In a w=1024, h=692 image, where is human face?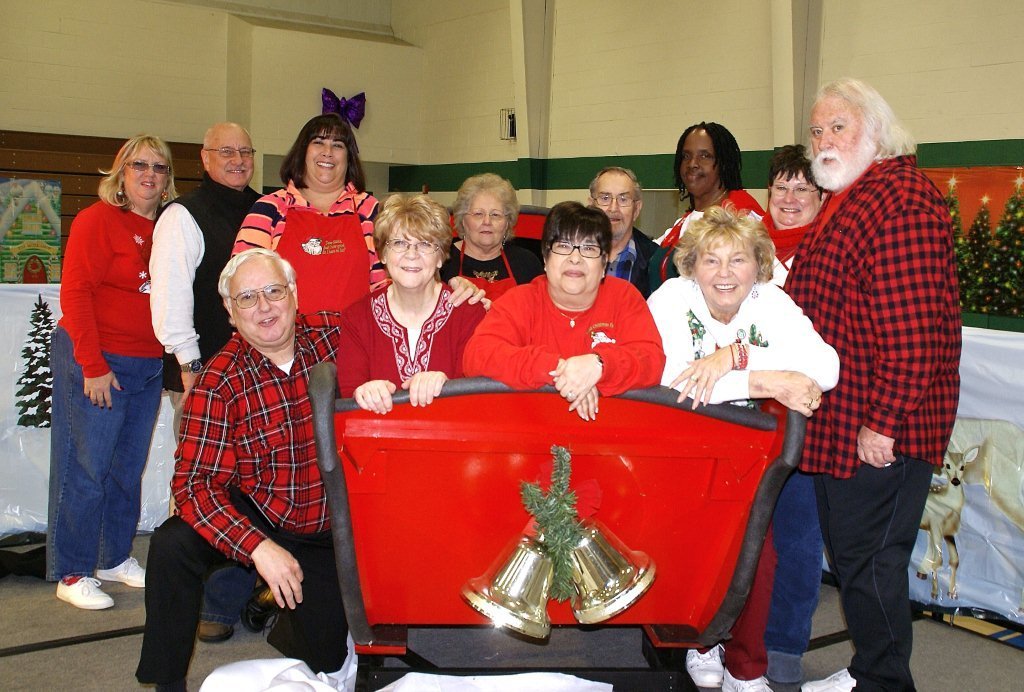
[x1=465, y1=189, x2=507, y2=251].
